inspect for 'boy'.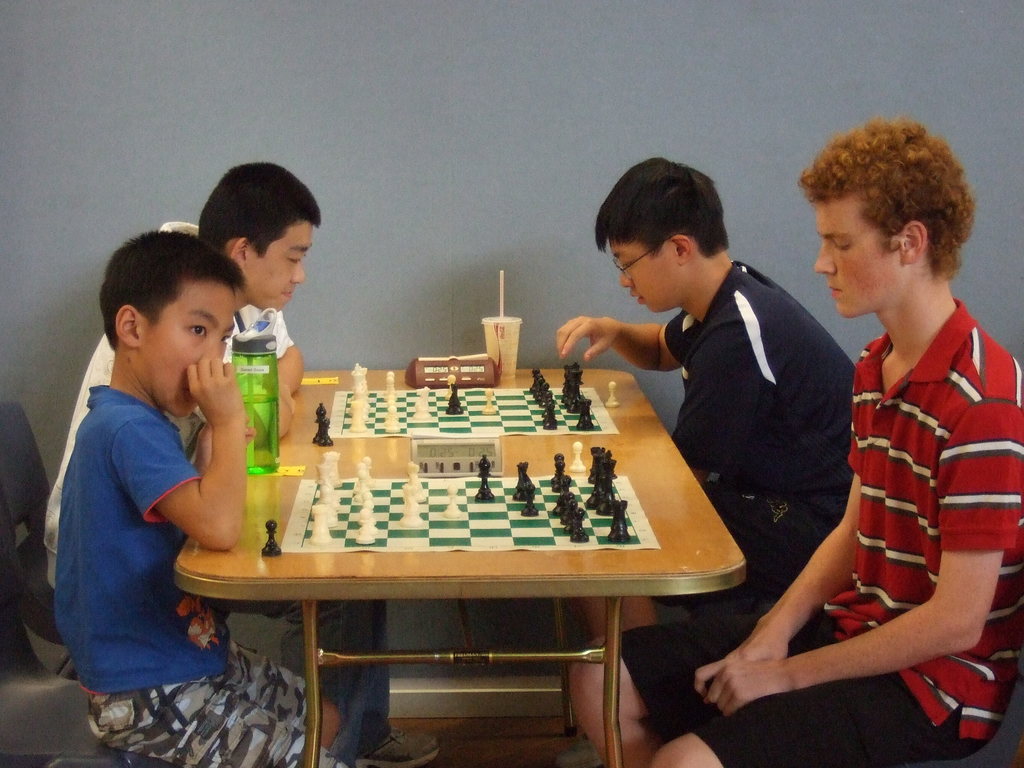
Inspection: 567,124,1021,767.
